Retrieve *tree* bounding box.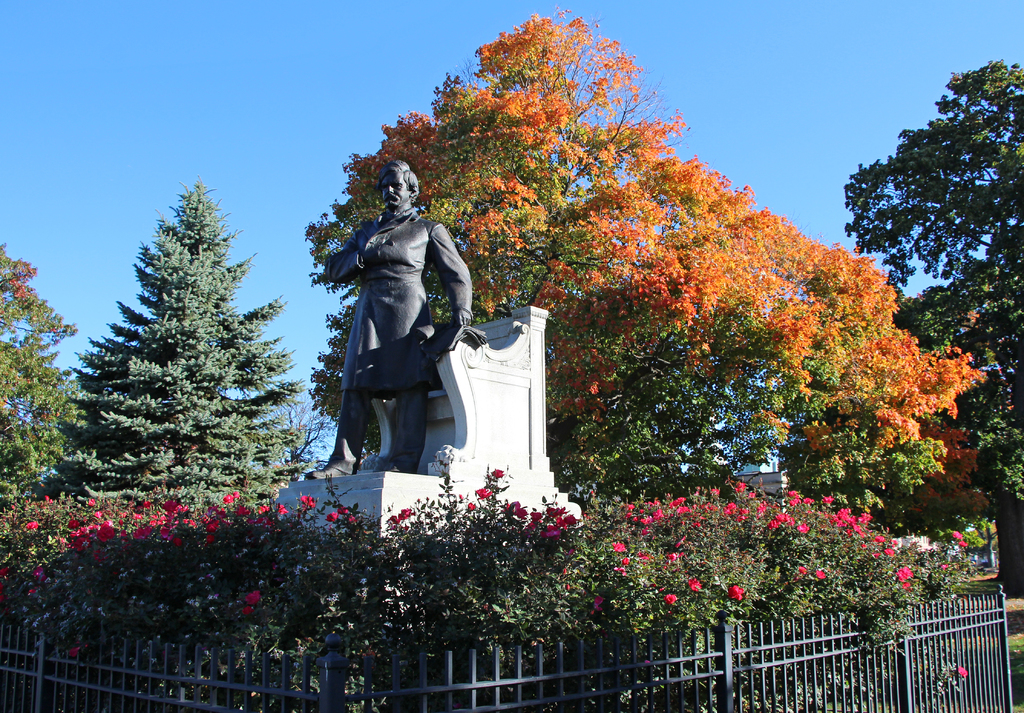
Bounding box: bbox=(298, 1, 983, 480).
